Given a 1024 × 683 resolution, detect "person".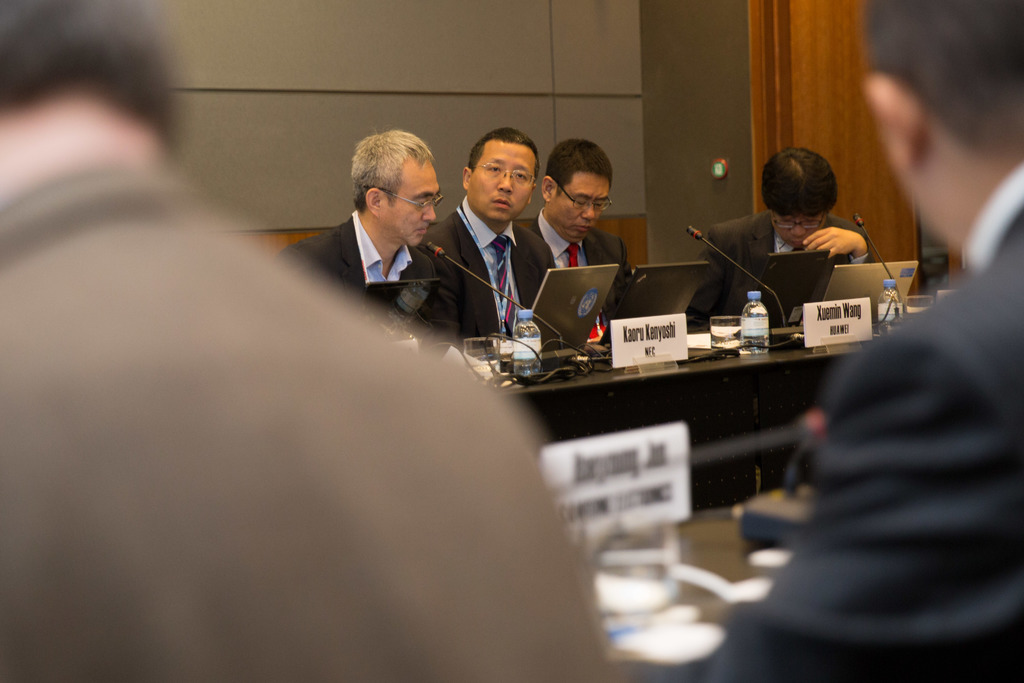
left=691, top=144, right=877, bottom=358.
